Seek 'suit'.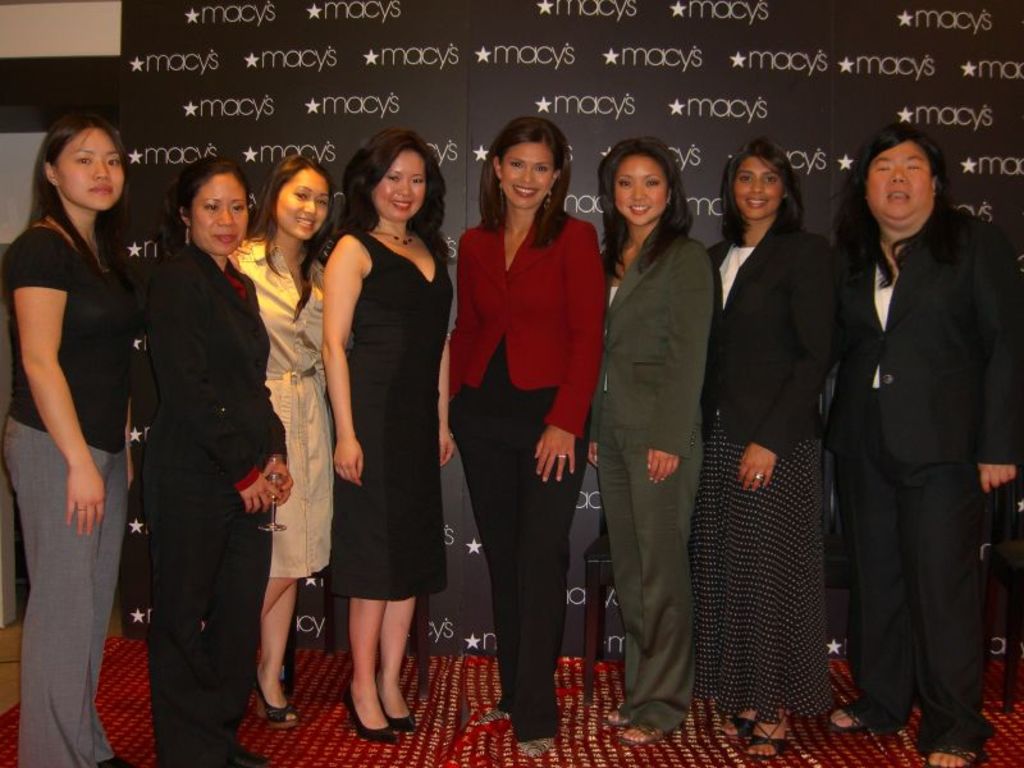
701, 215, 845, 452.
